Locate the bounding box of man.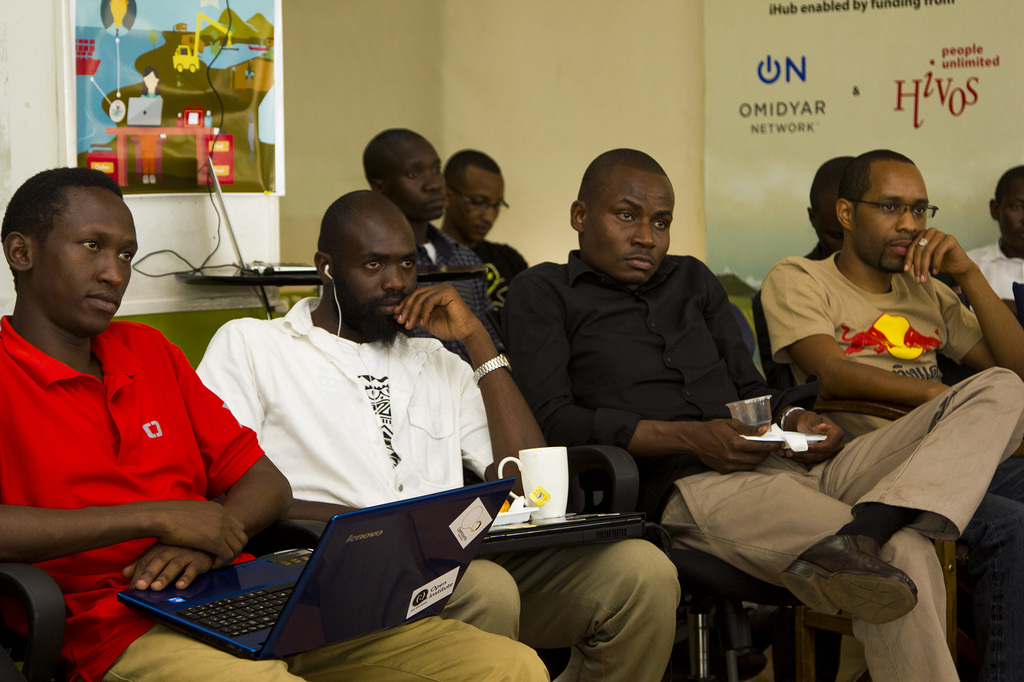
Bounding box: [left=367, top=127, right=507, bottom=345].
